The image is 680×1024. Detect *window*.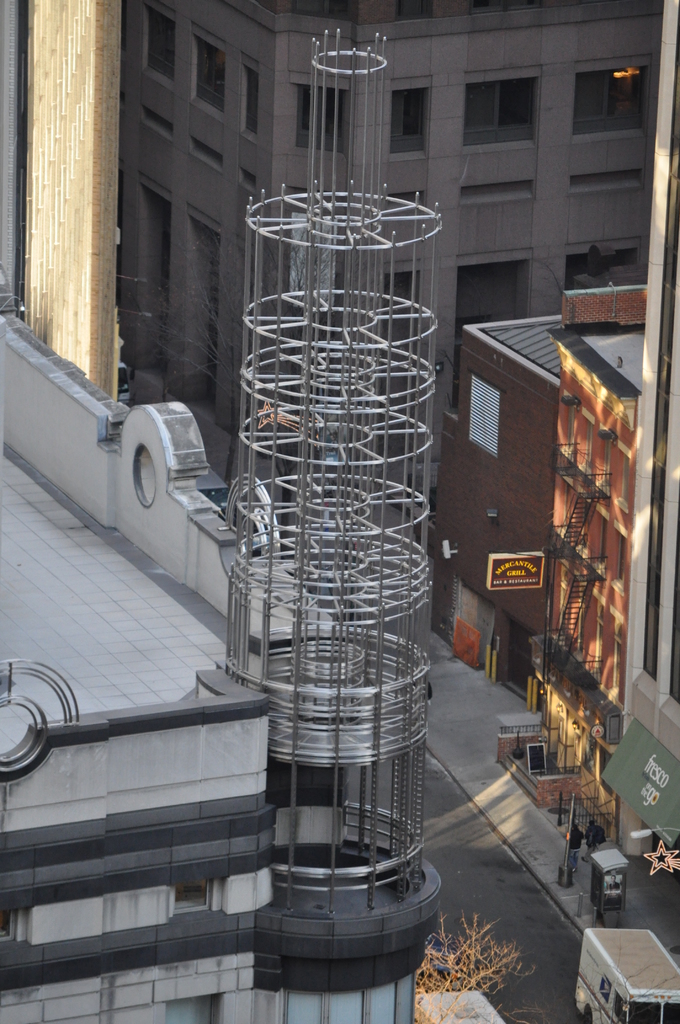
Detection: box(190, 42, 225, 120).
